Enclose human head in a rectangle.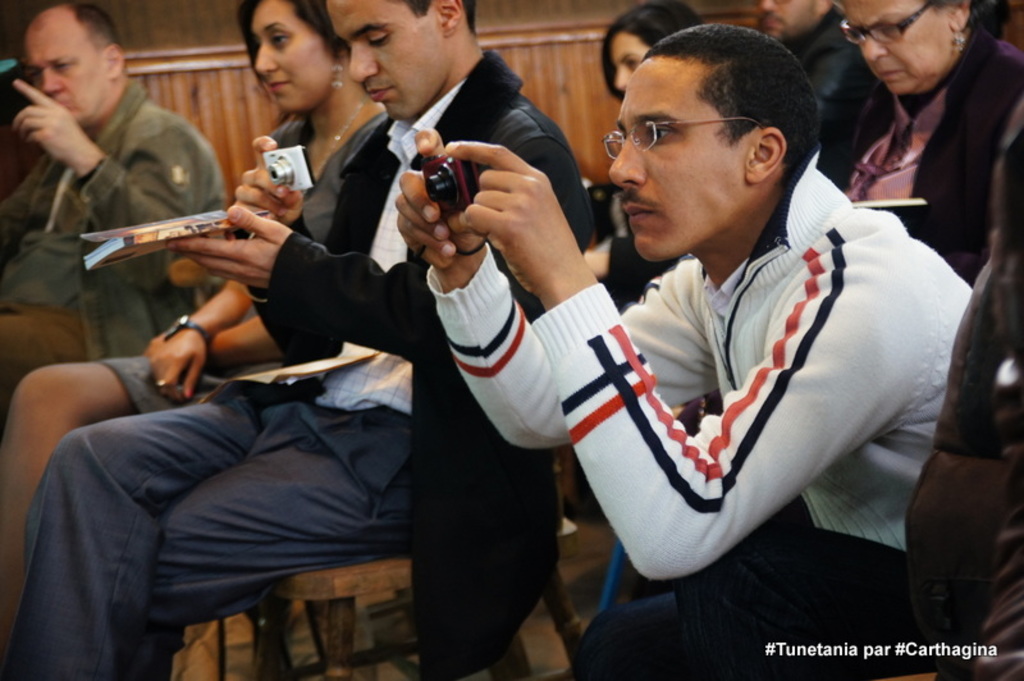
BBox(20, 3, 125, 125).
